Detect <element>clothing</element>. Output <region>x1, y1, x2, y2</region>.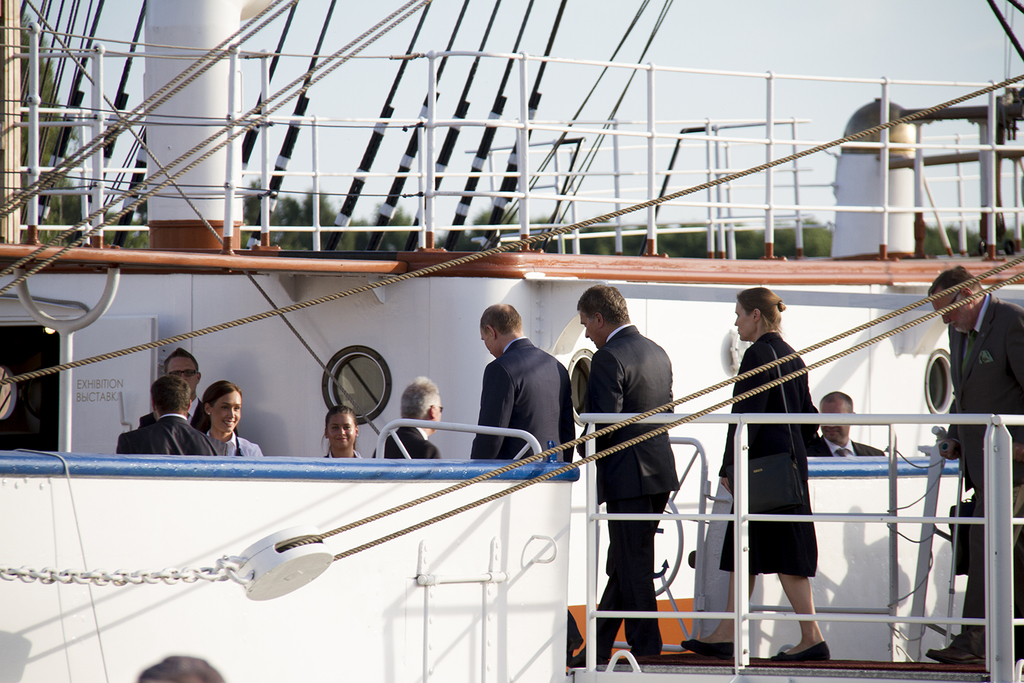
<region>136, 396, 238, 435</region>.
